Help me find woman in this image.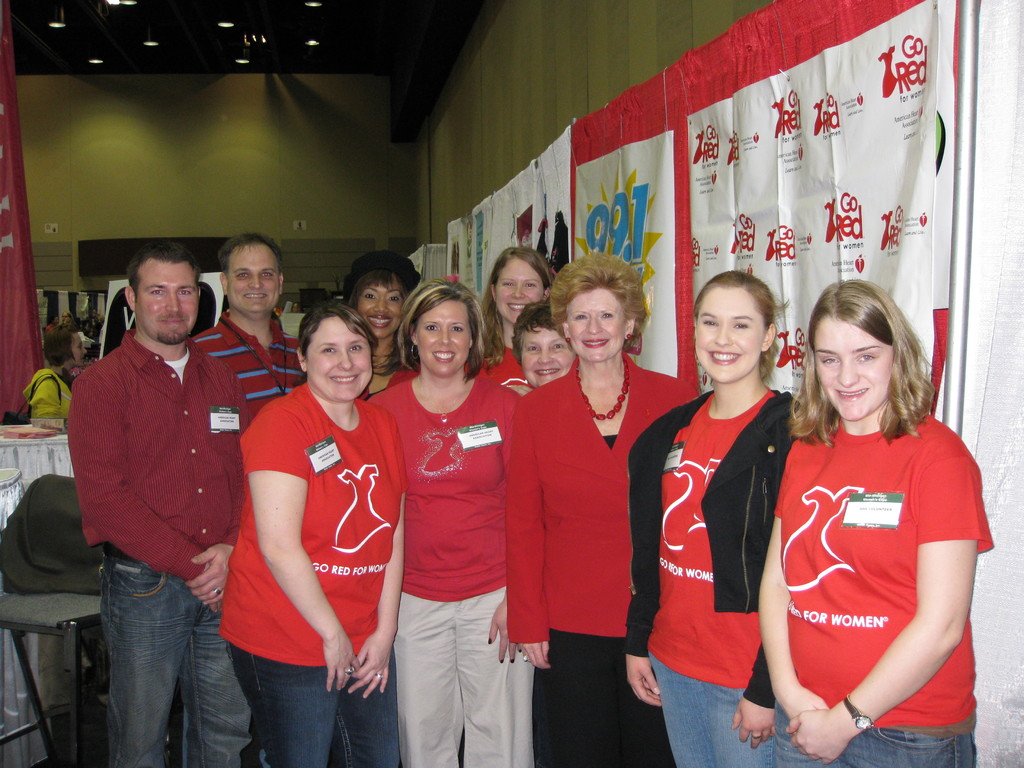
Found it: x1=25 y1=326 x2=100 y2=425.
